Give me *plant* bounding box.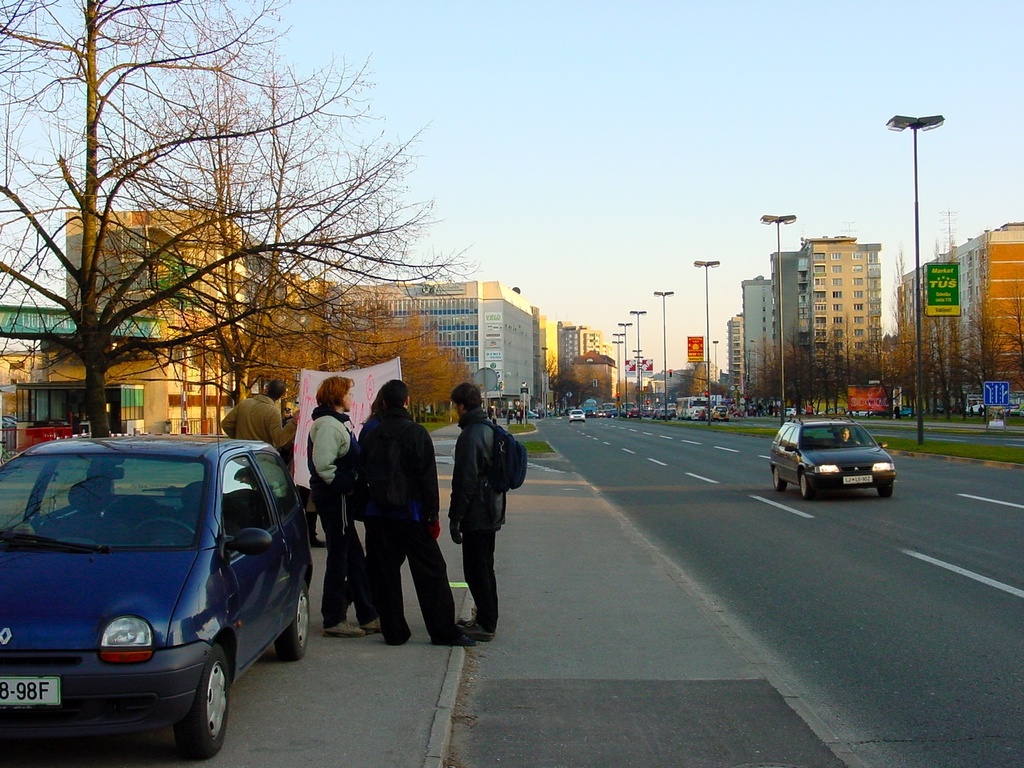
(505, 425, 551, 466).
